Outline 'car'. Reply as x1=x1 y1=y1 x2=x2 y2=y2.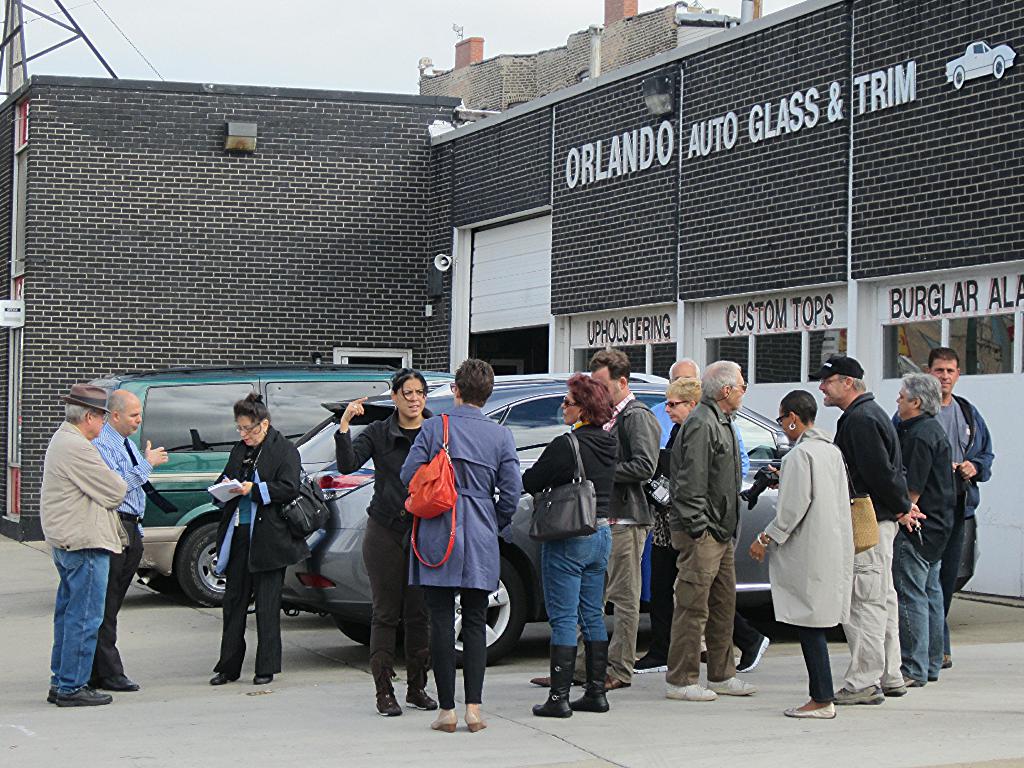
x1=88 y1=361 x2=454 y2=605.
